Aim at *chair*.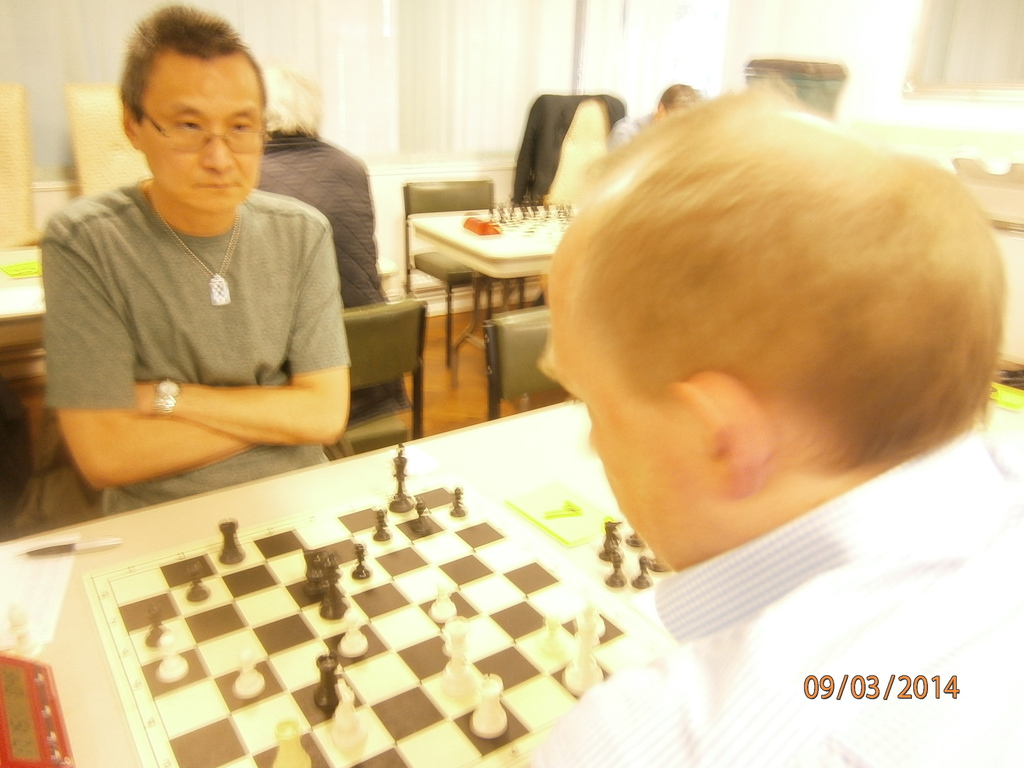
Aimed at 312 304 435 455.
